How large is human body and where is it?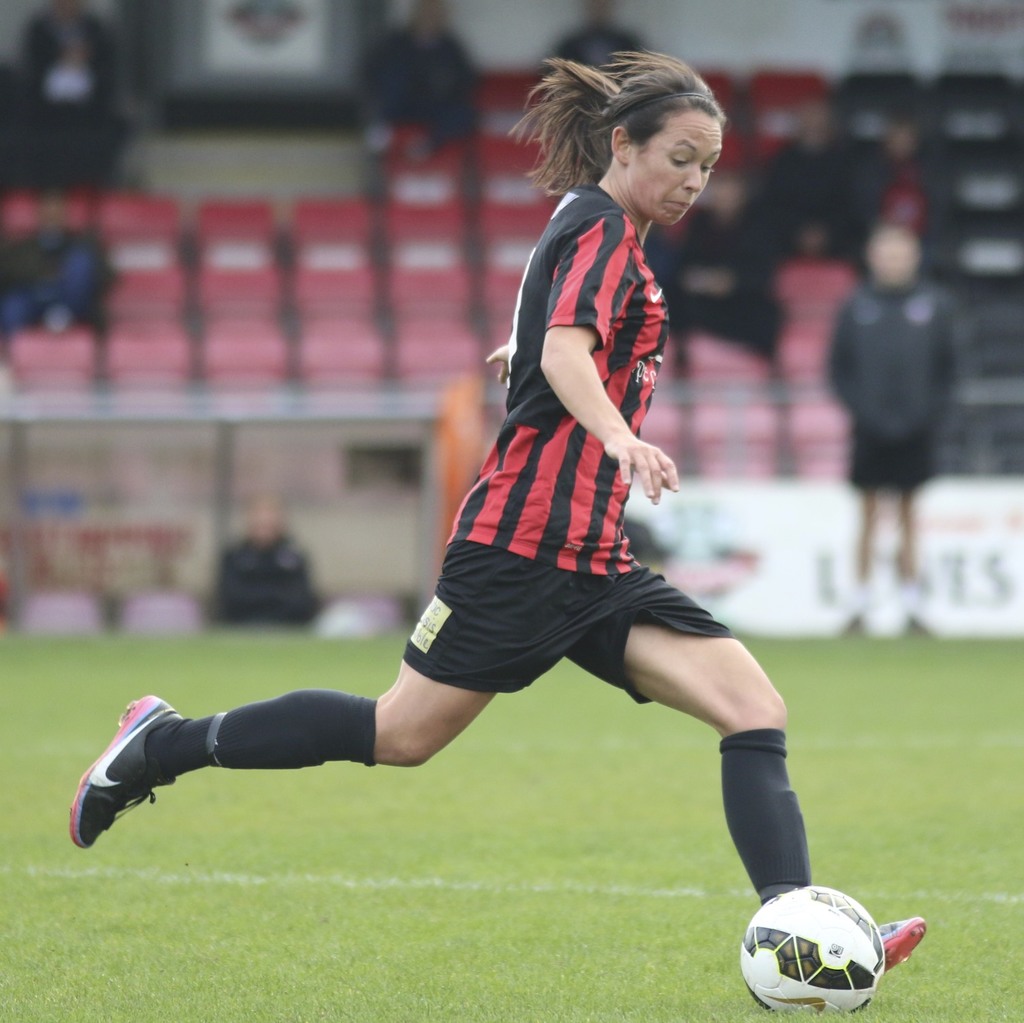
Bounding box: (739, 143, 854, 267).
